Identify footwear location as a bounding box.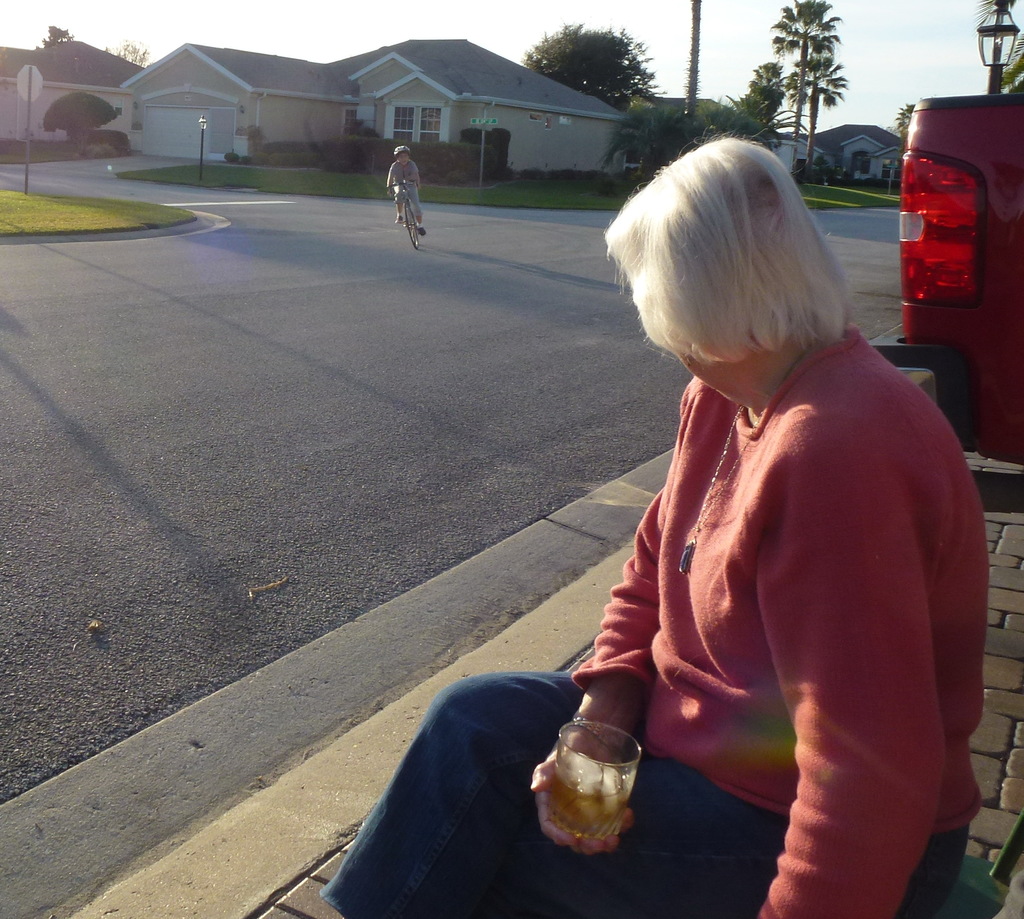
<box>412,221,424,237</box>.
